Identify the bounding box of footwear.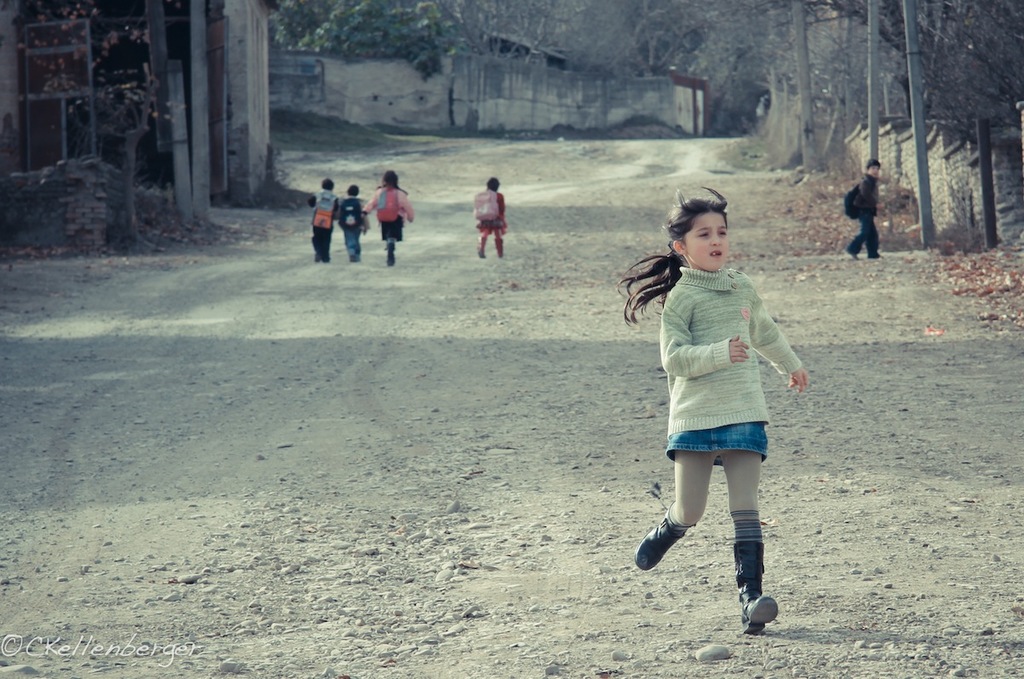
box(633, 505, 686, 570).
